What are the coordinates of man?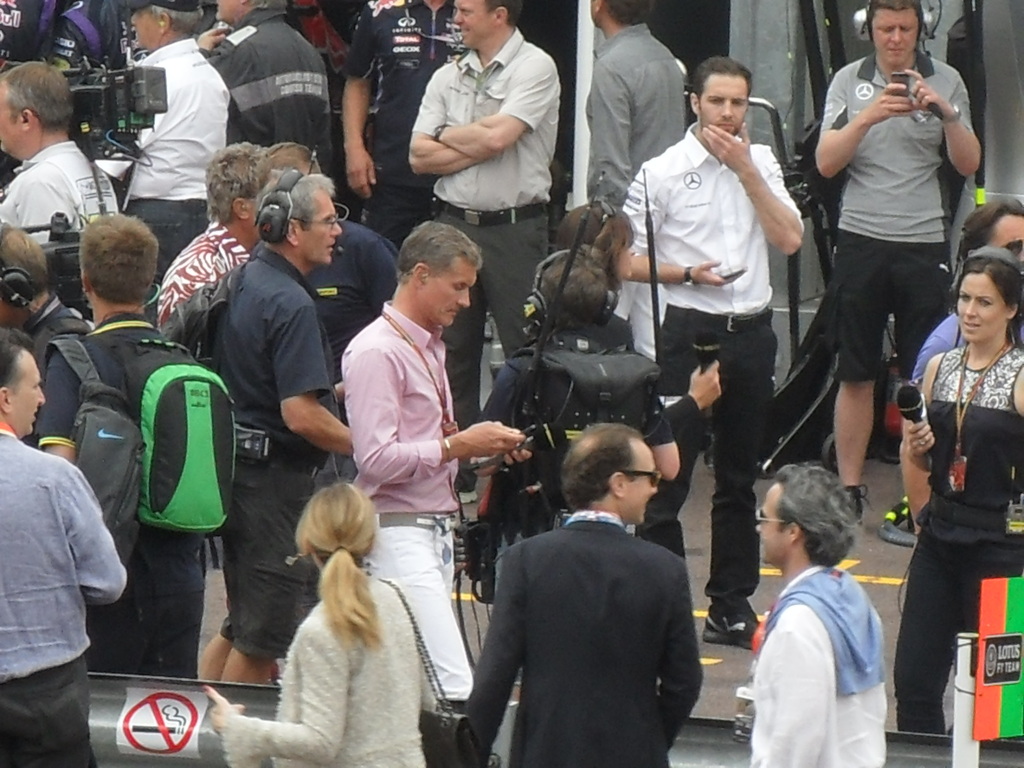
{"x1": 477, "y1": 252, "x2": 680, "y2": 595}.
